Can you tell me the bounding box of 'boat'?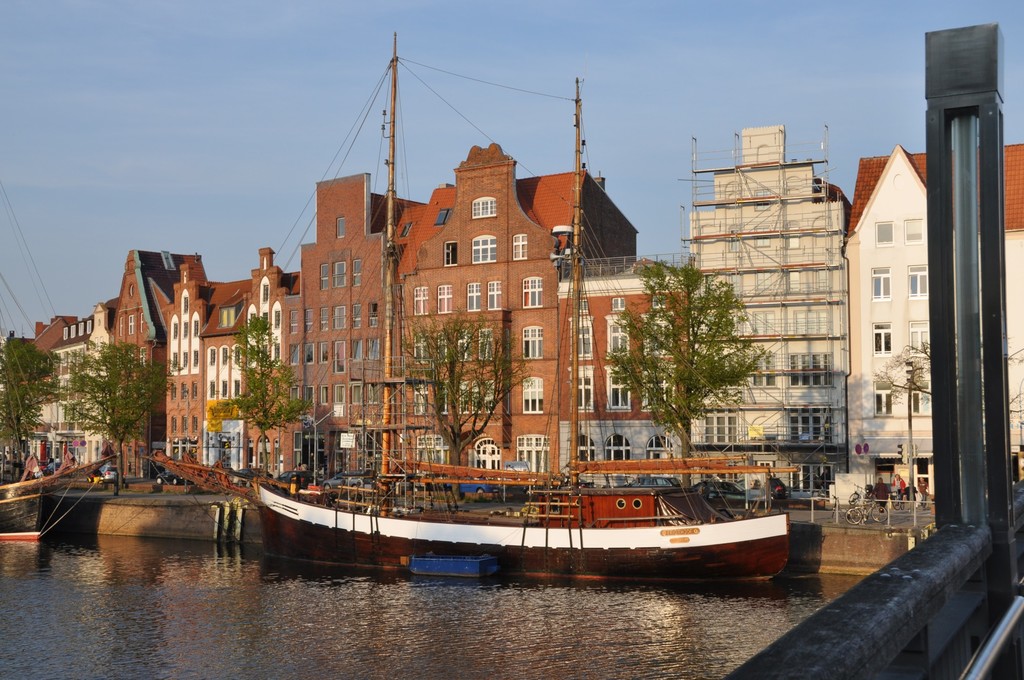
box(479, 77, 799, 537).
